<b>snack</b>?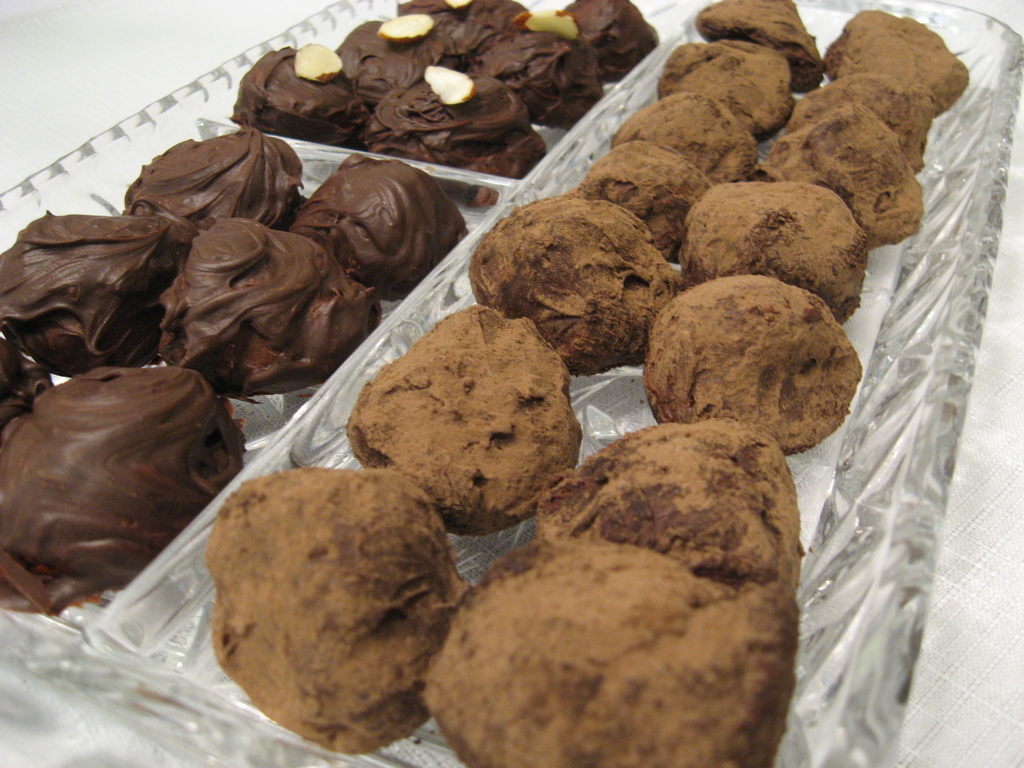
bbox(345, 313, 574, 529)
